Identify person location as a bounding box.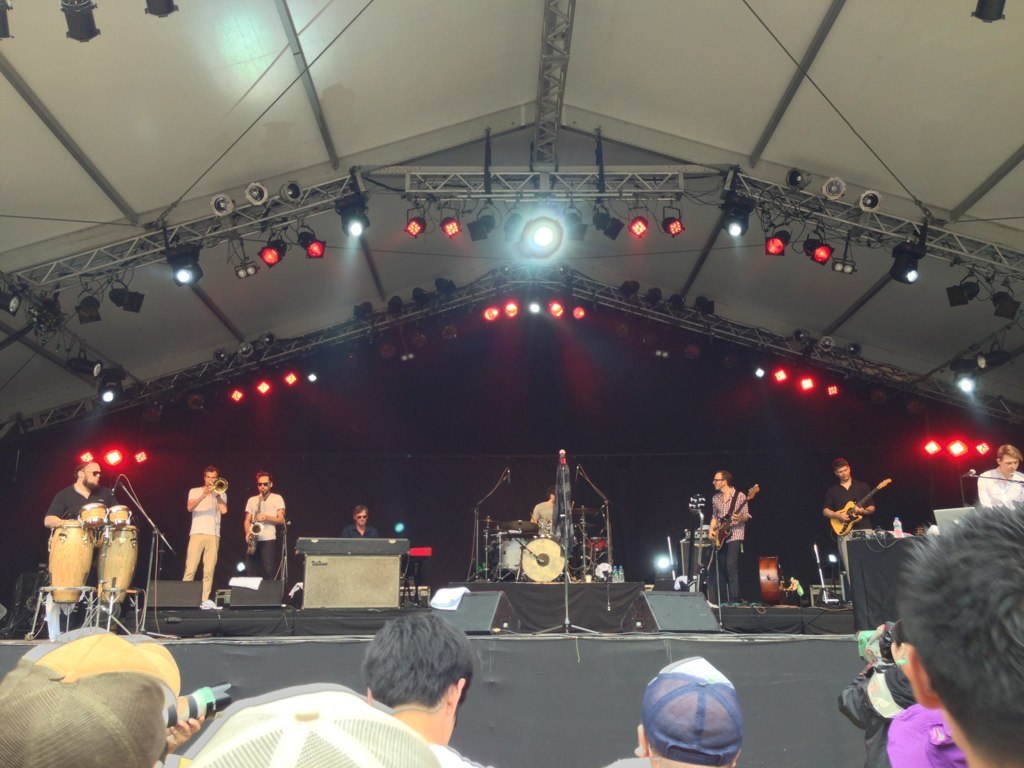
rect(610, 652, 748, 766).
